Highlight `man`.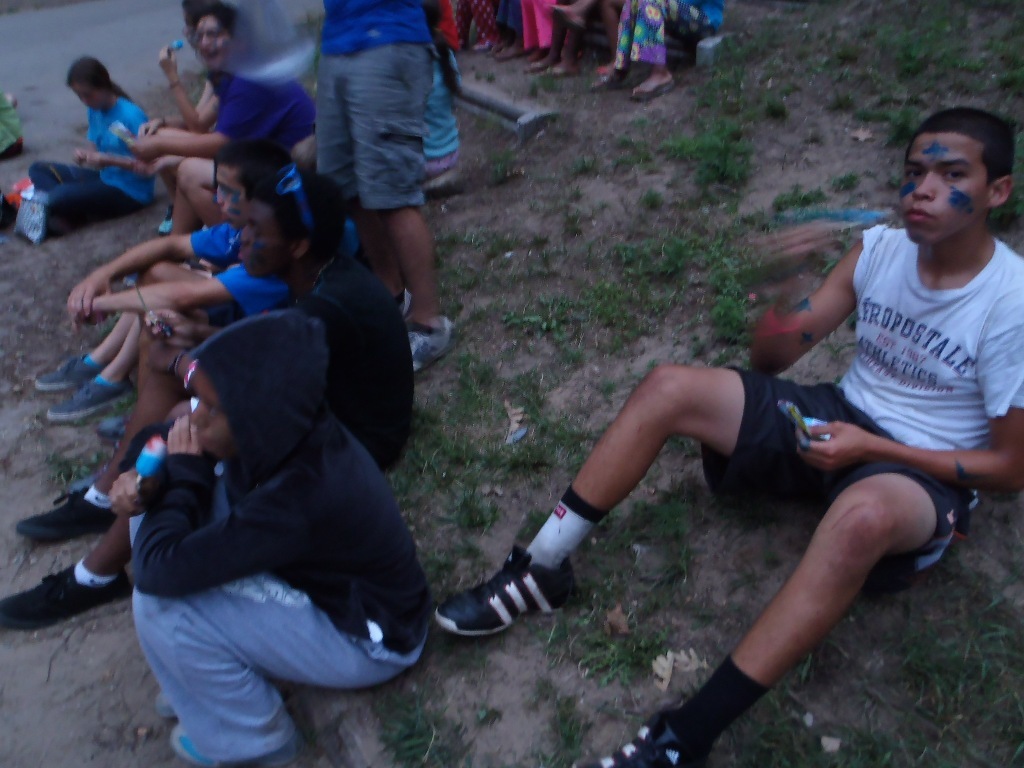
Highlighted region: rect(138, 0, 223, 238).
